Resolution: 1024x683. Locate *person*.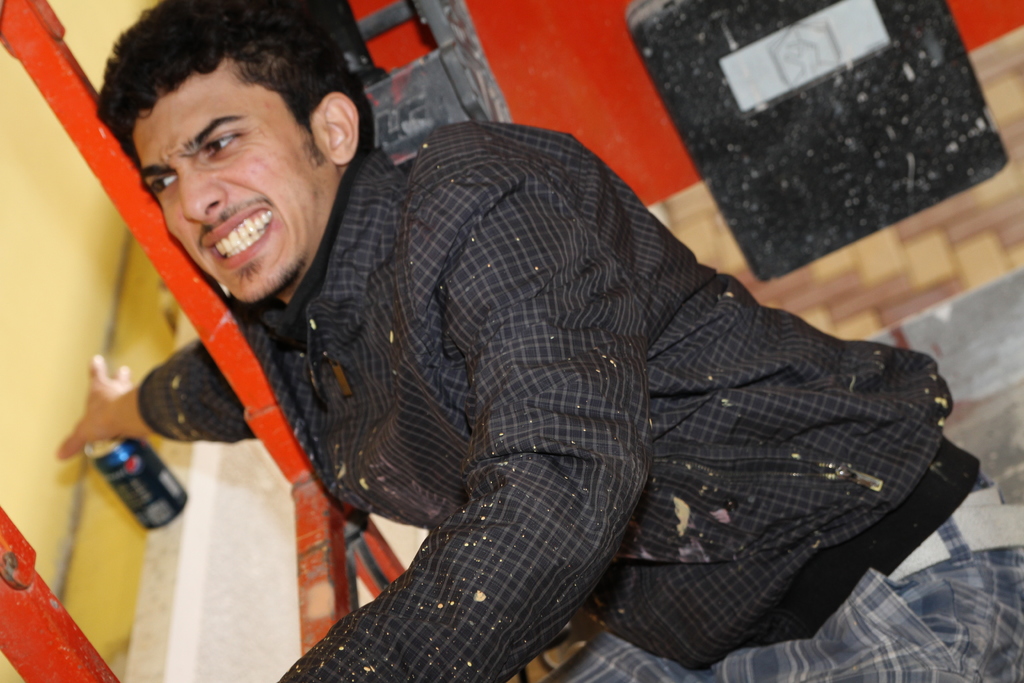
BBox(148, 28, 886, 682).
